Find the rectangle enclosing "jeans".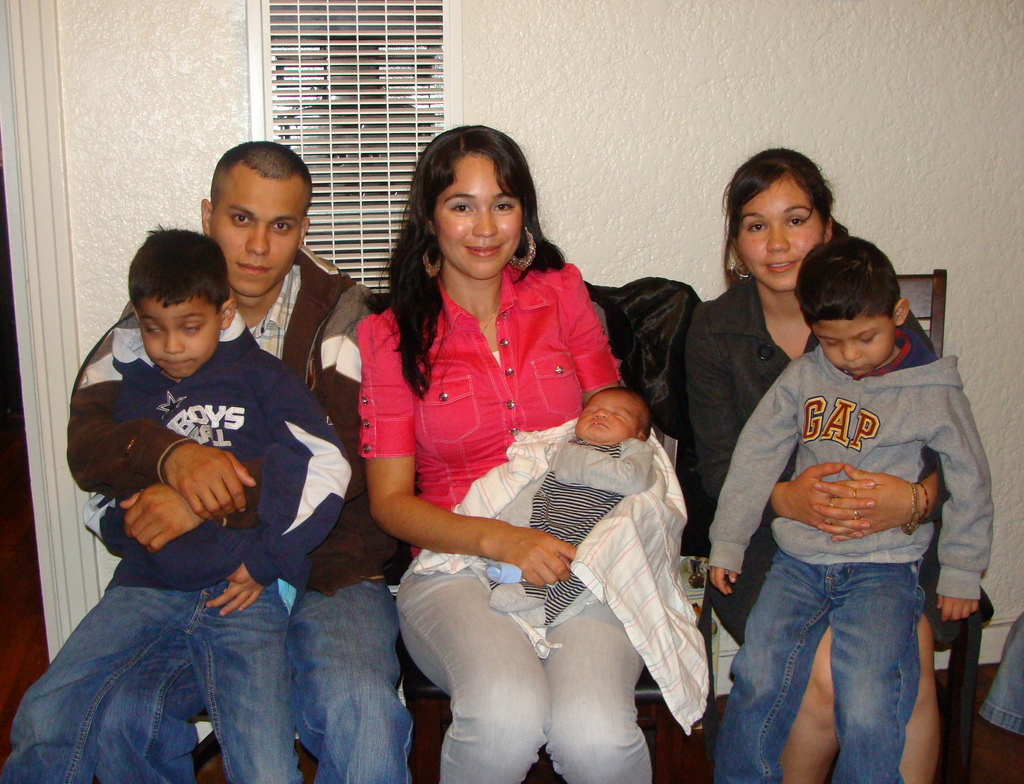
[left=0, top=578, right=301, bottom=783].
